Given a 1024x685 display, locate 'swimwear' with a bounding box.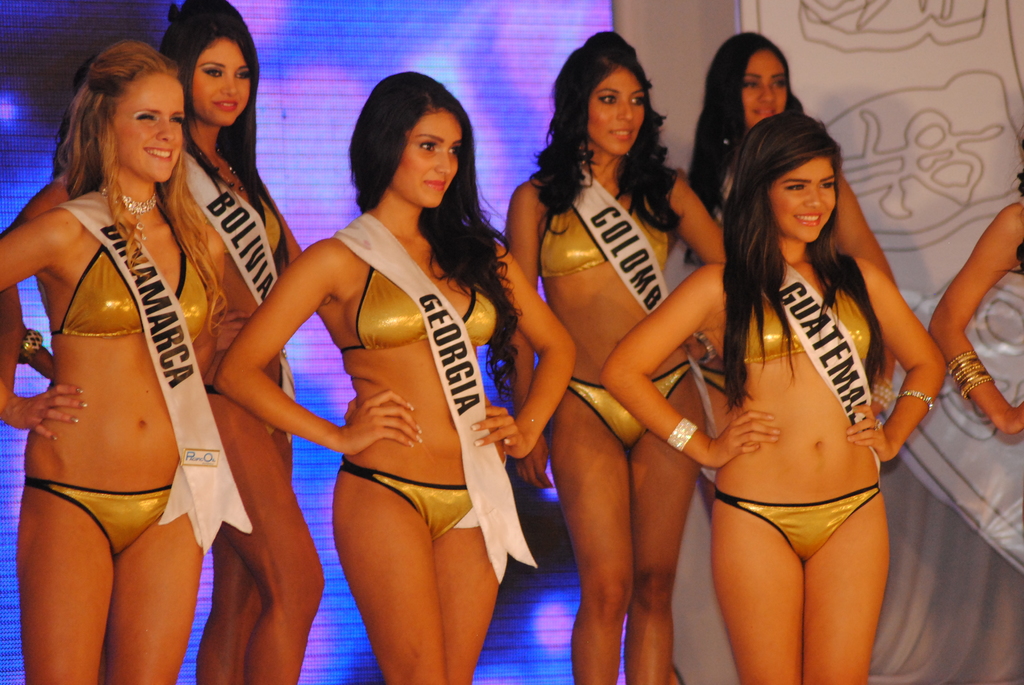
Located: {"left": 566, "top": 363, "right": 694, "bottom": 451}.
